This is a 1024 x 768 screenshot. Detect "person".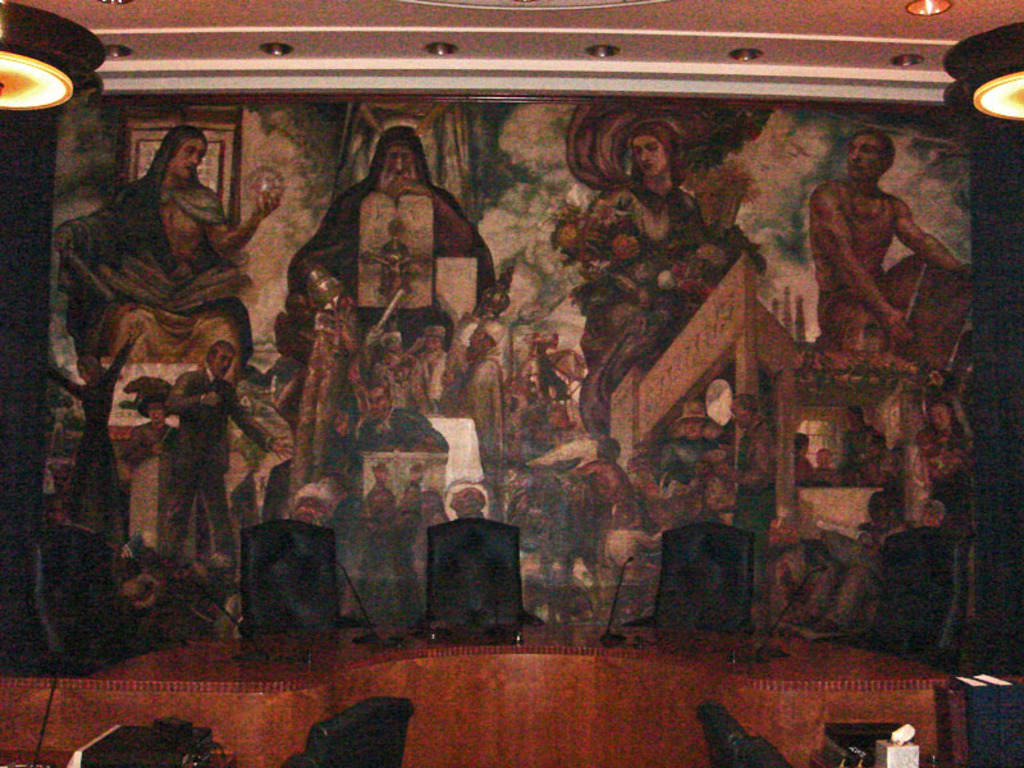
detection(353, 367, 448, 453).
